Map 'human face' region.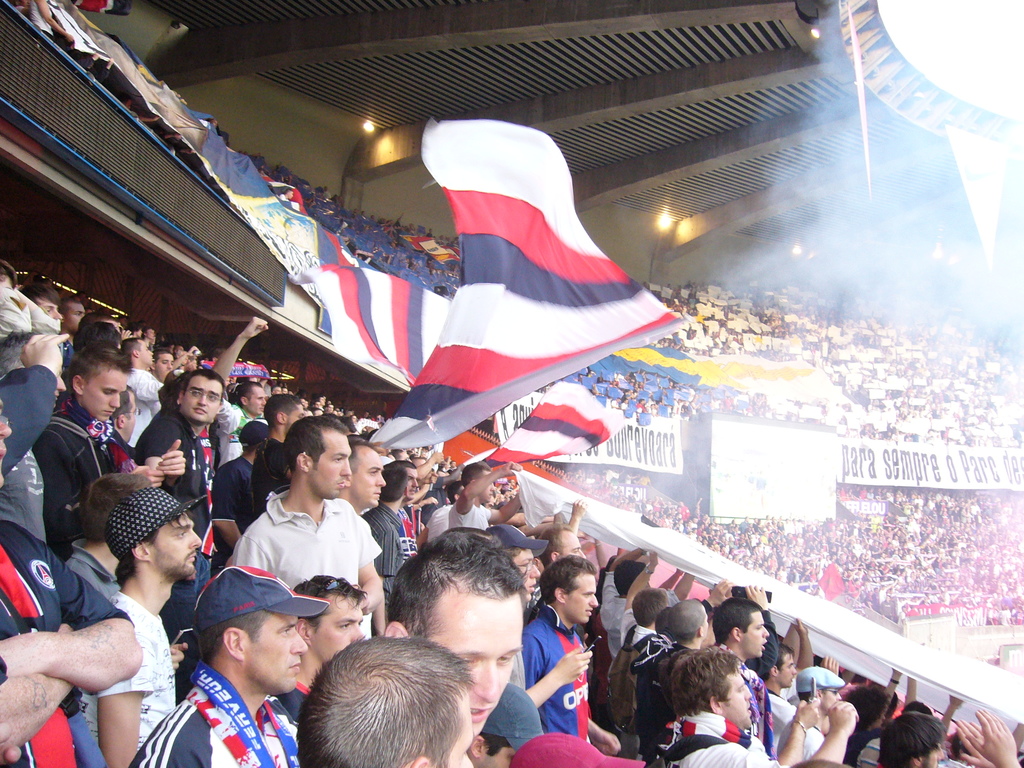
Mapped to rect(139, 337, 152, 367).
